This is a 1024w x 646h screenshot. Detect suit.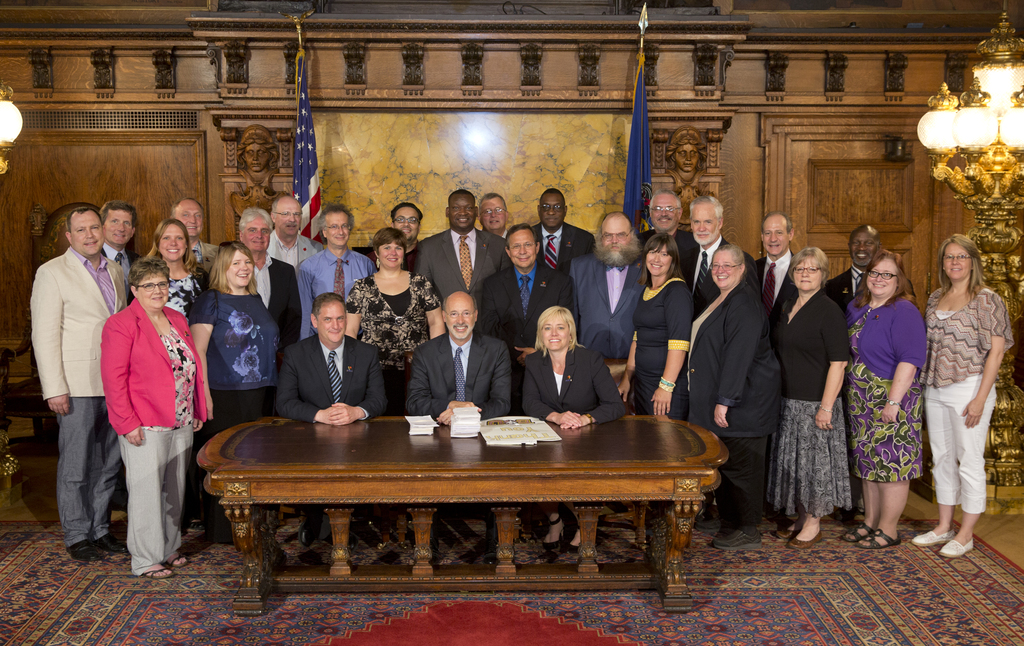
pyautogui.locateOnScreen(751, 252, 798, 323).
